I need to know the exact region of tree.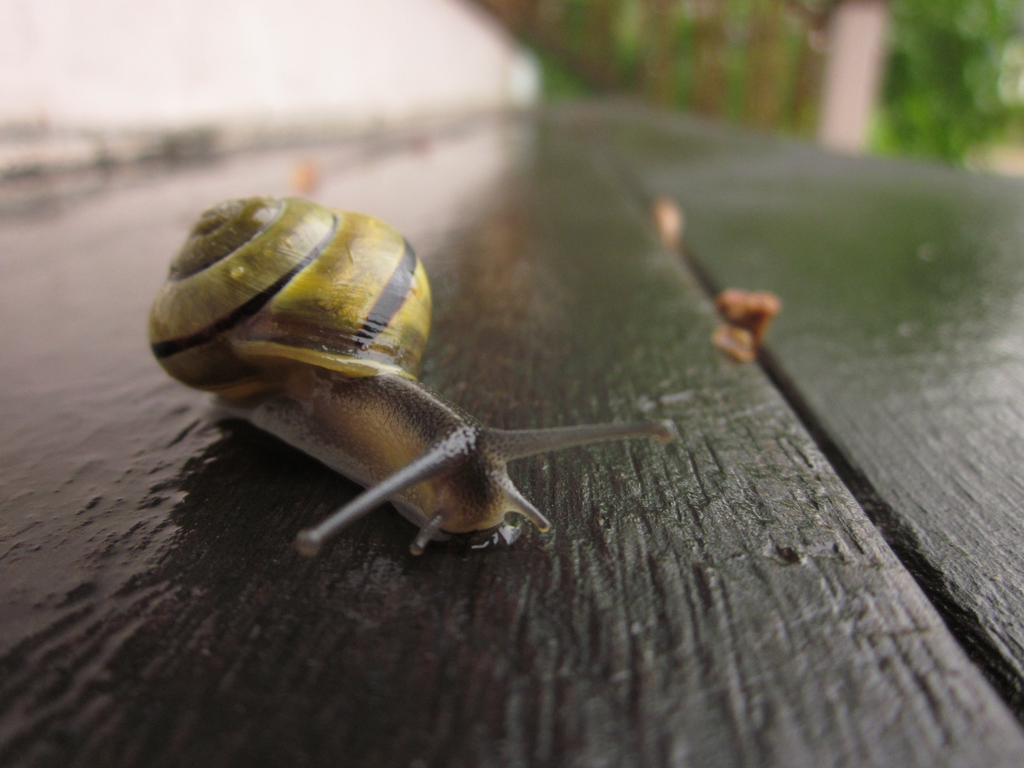
Region: bbox(872, 0, 1023, 175).
